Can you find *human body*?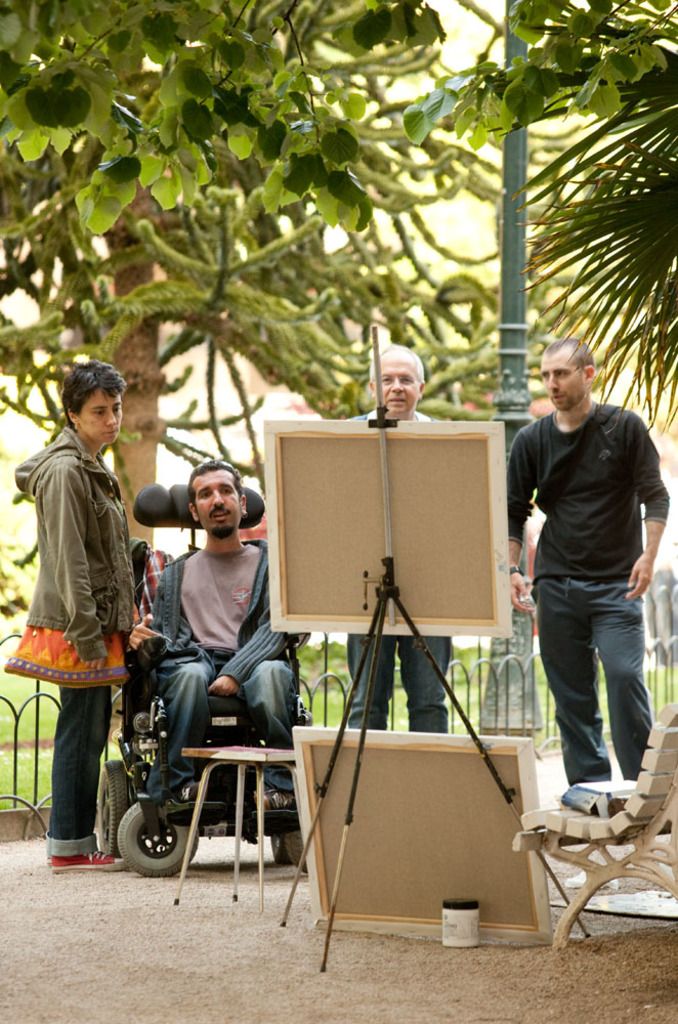
Yes, bounding box: (13, 354, 153, 882).
